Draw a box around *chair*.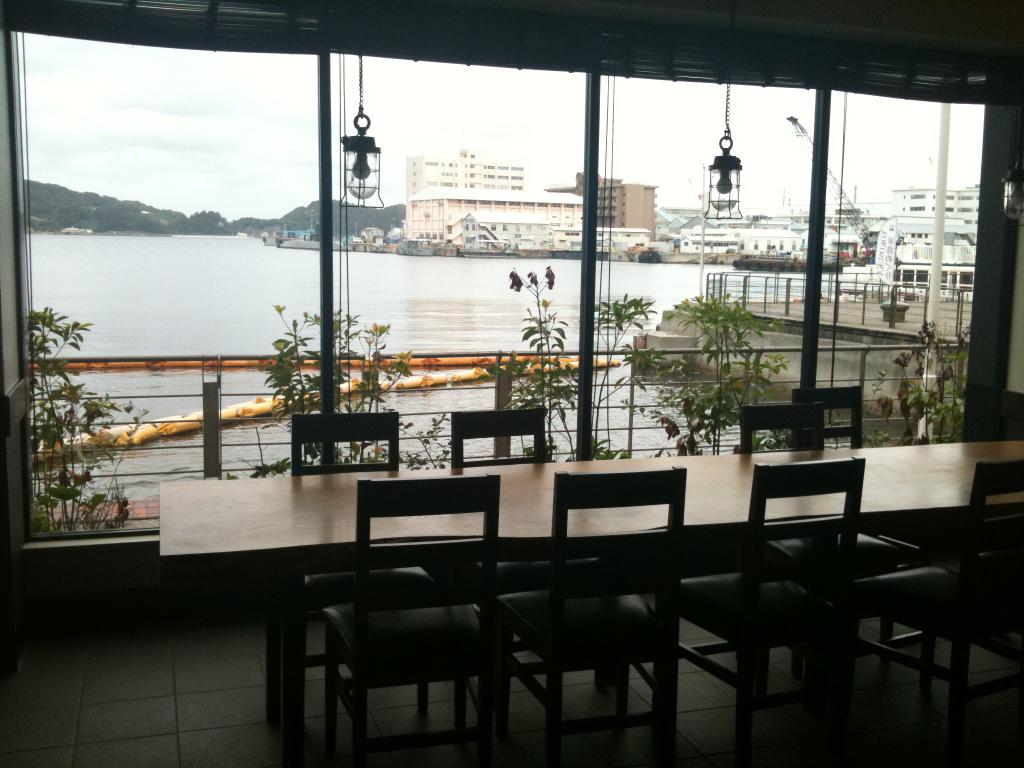
detection(737, 405, 903, 667).
